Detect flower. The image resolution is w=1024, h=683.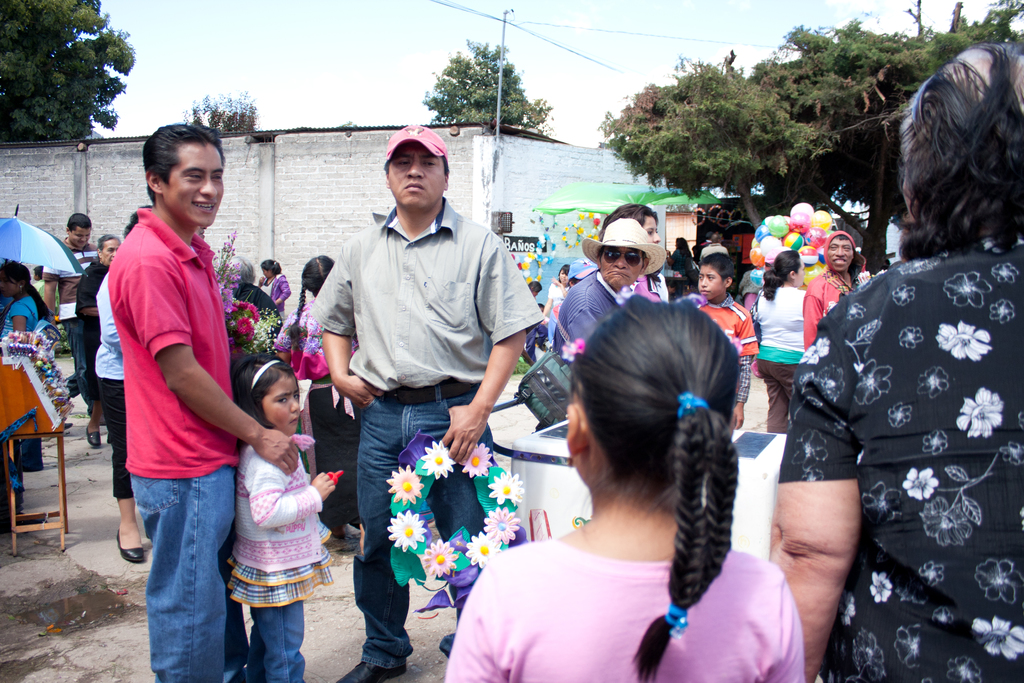
bbox=(997, 440, 1023, 467).
